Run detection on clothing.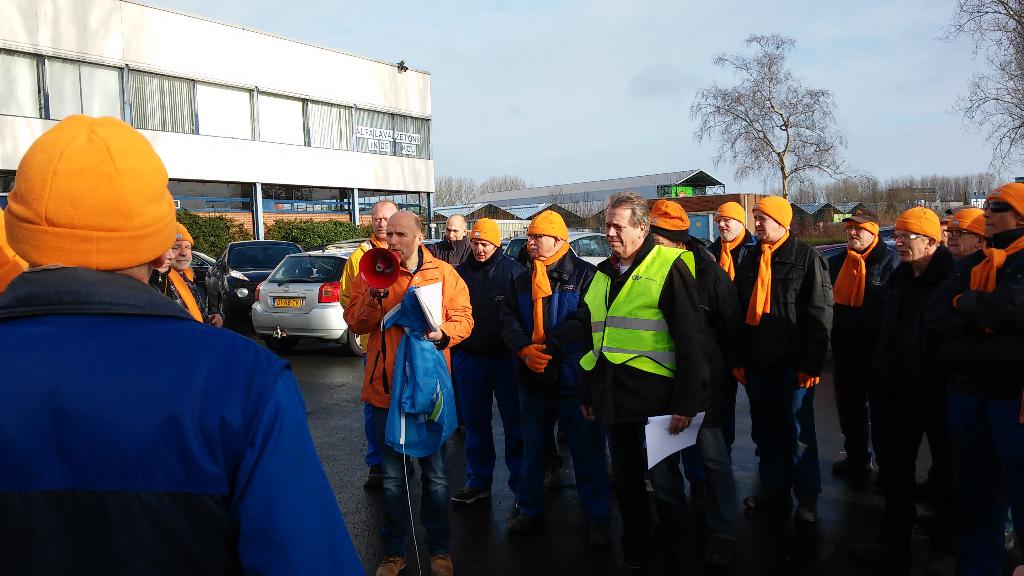
Result: box=[828, 236, 900, 461].
